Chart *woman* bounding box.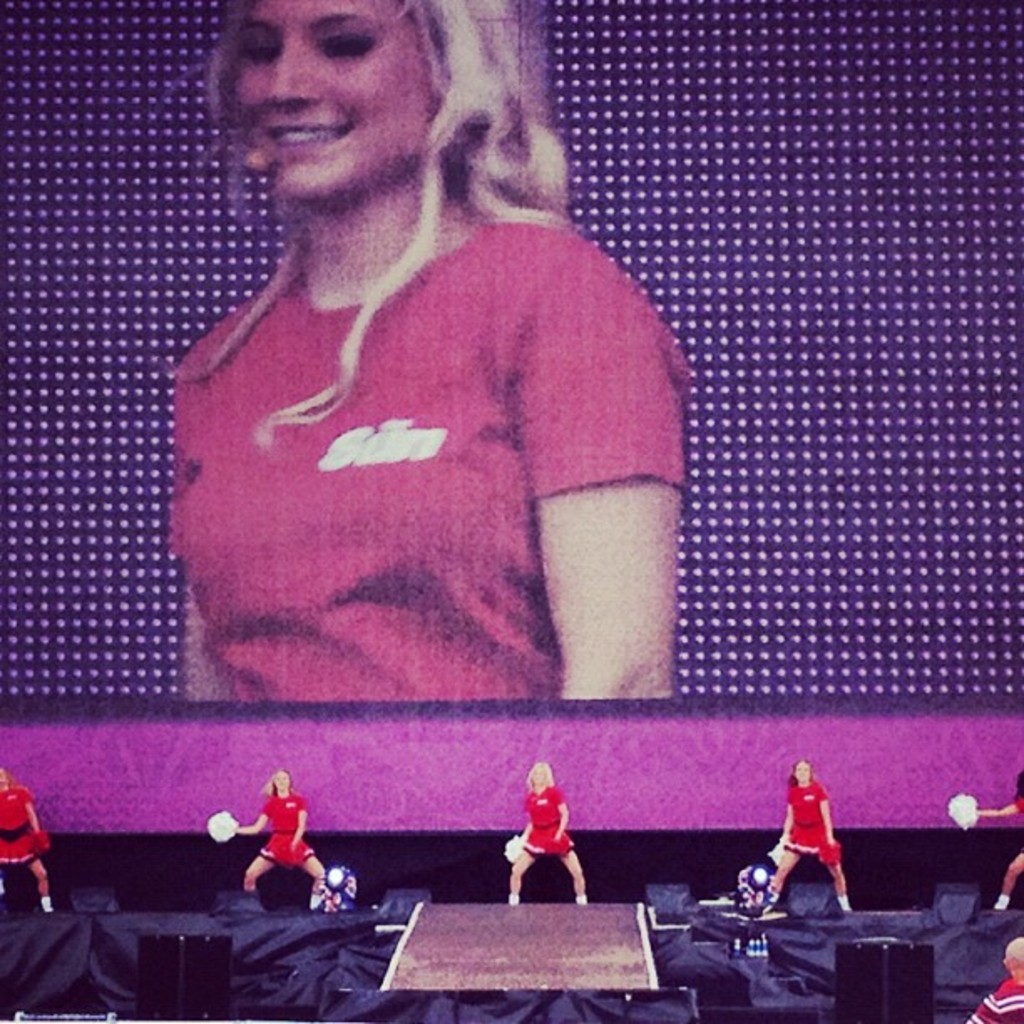
Charted: BBox(500, 765, 584, 904).
